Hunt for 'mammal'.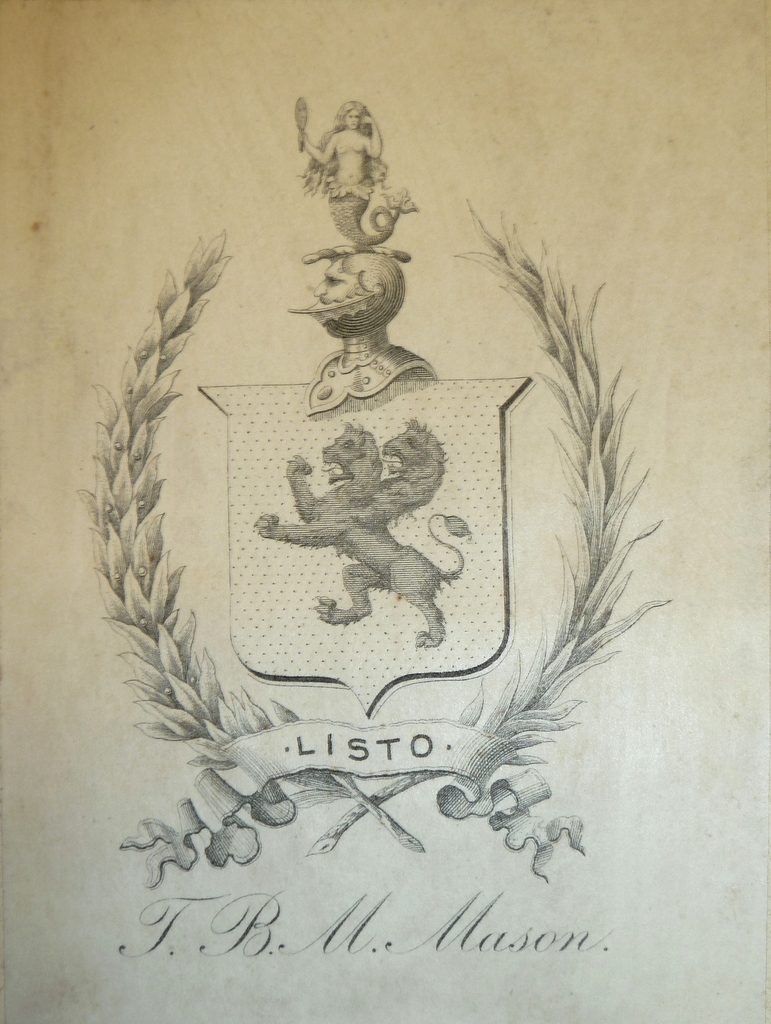
Hunted down at {"left": 282, "top": 244, "right": 444, "bottom": 412}.
